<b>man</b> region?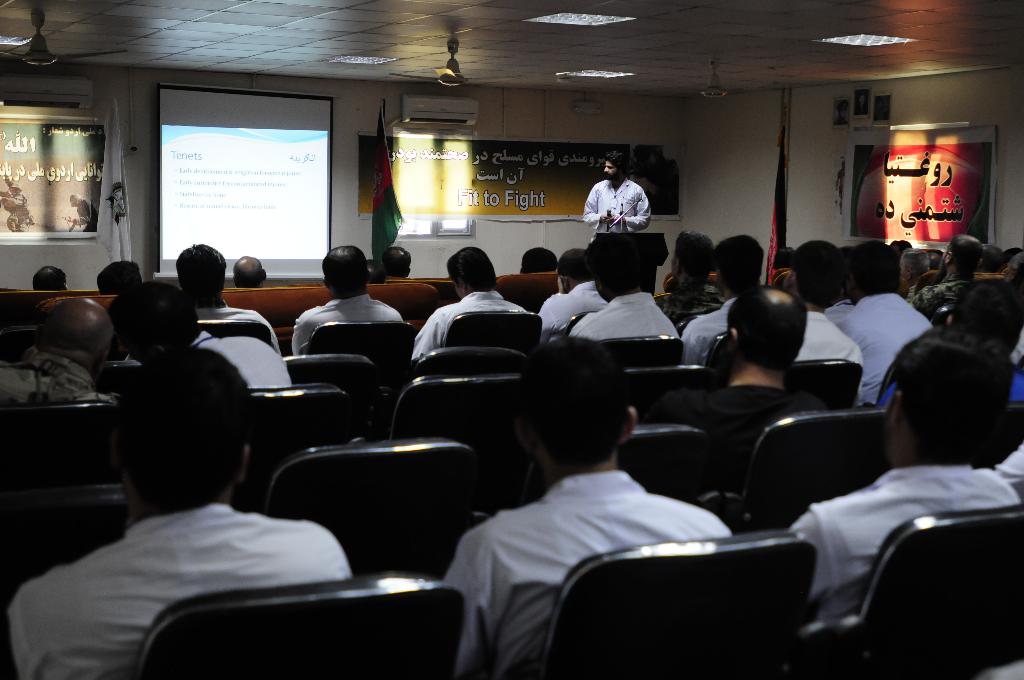
<box>584,155,654,241</box>
